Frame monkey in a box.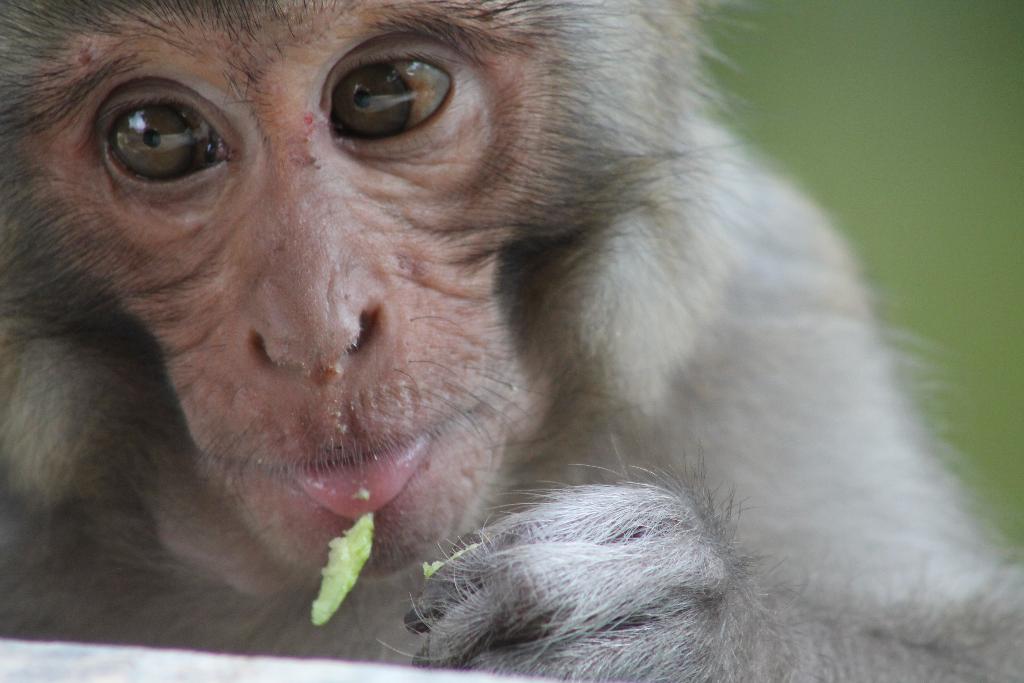
pyautogui.locateOnScreen(0, 0, 1023, 682).
